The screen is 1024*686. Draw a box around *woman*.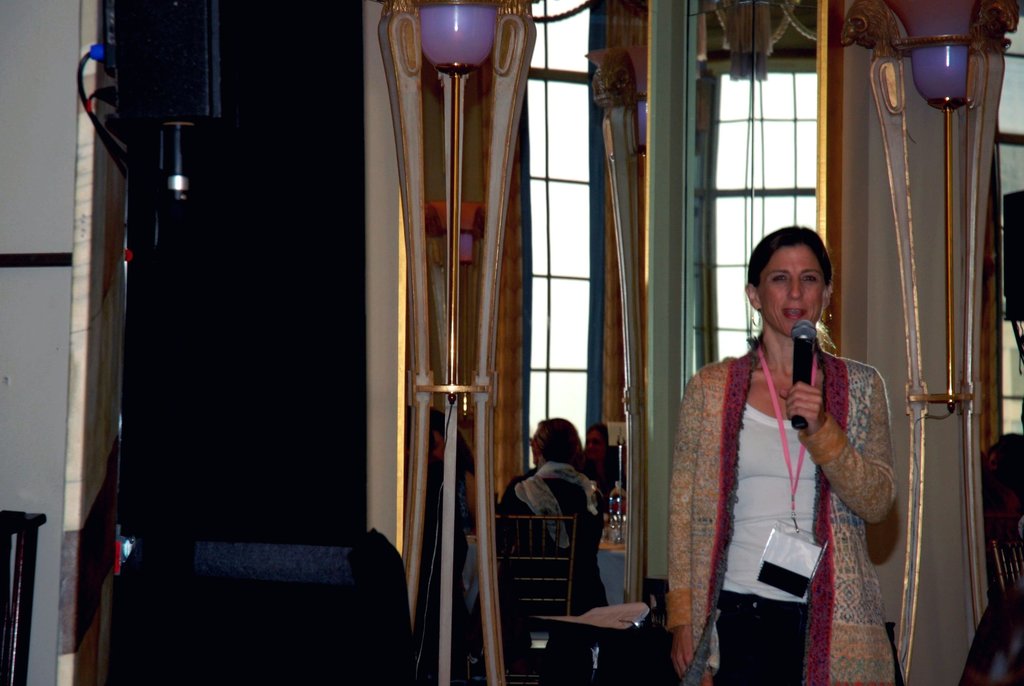
bbox=[492, 419, 609, 685].
